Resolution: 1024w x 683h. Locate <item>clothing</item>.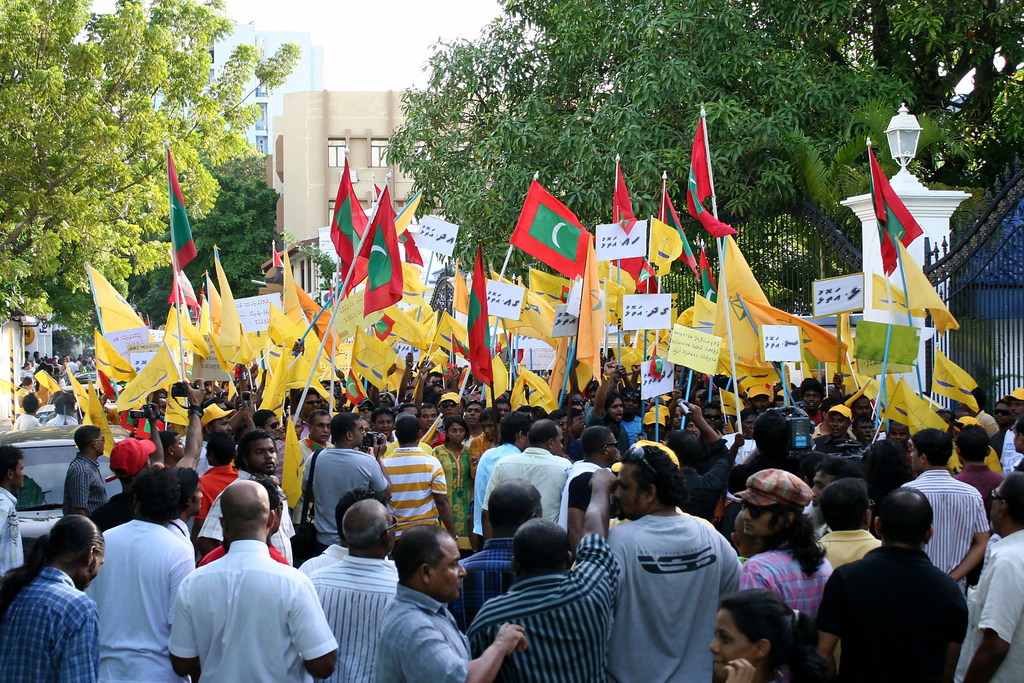
<box>486,446,572,518</box>.
